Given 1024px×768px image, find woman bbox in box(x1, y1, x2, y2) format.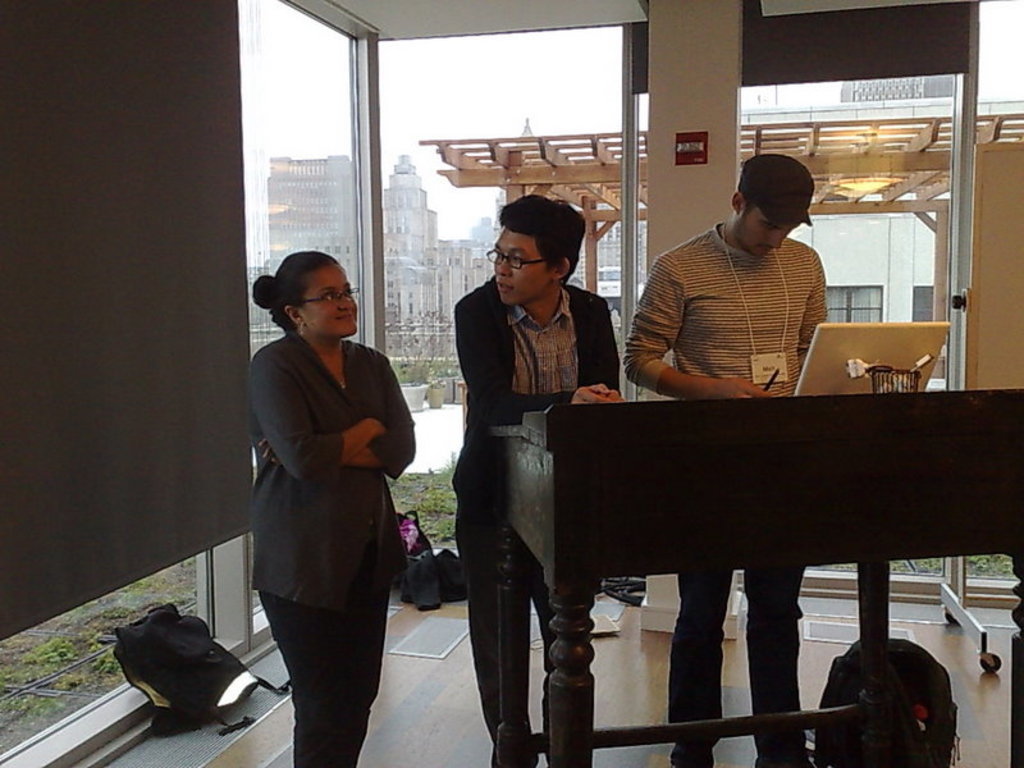
box(232, 238, 413, 754).
